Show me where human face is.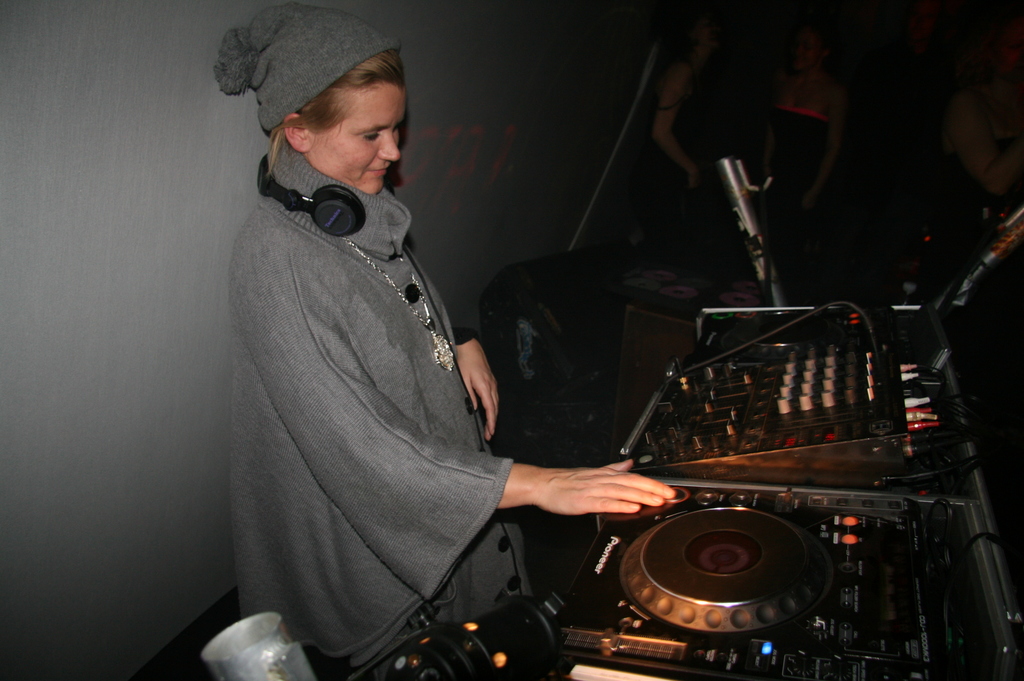
human face is at 313/88/410/202.
